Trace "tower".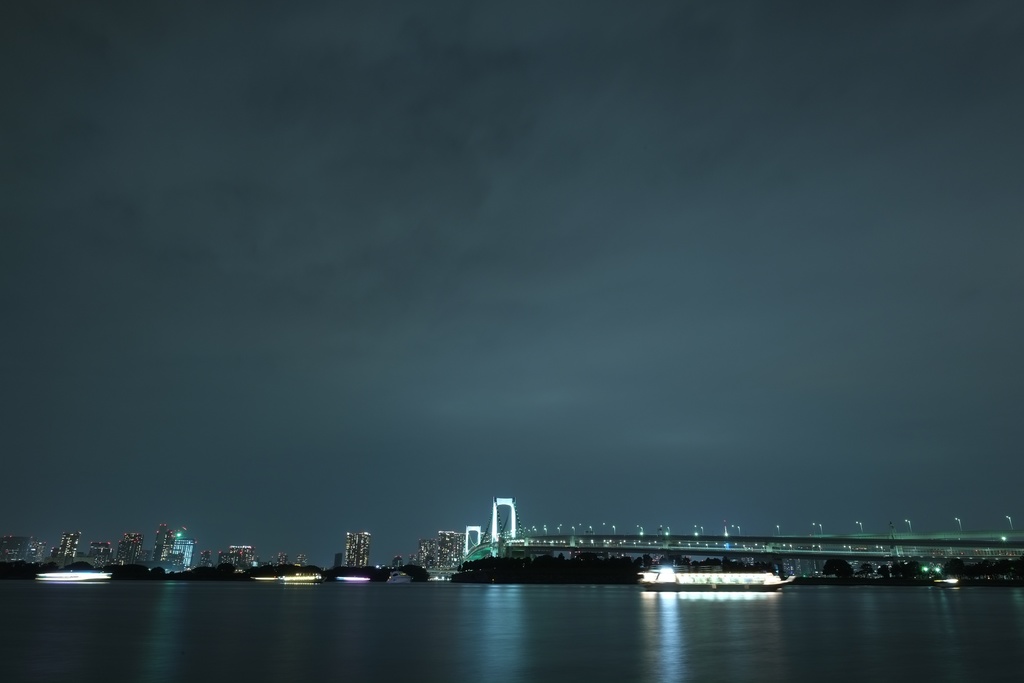
Traced to [345,526,367,571].
